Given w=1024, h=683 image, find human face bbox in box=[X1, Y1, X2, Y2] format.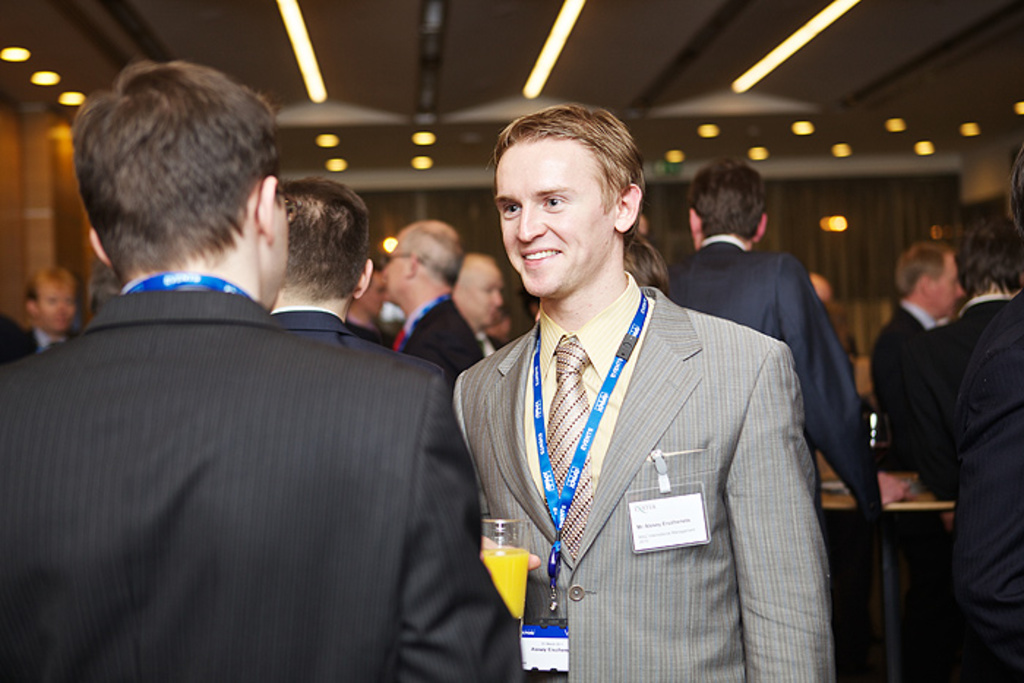
box=[930, 250, 963, 316].
